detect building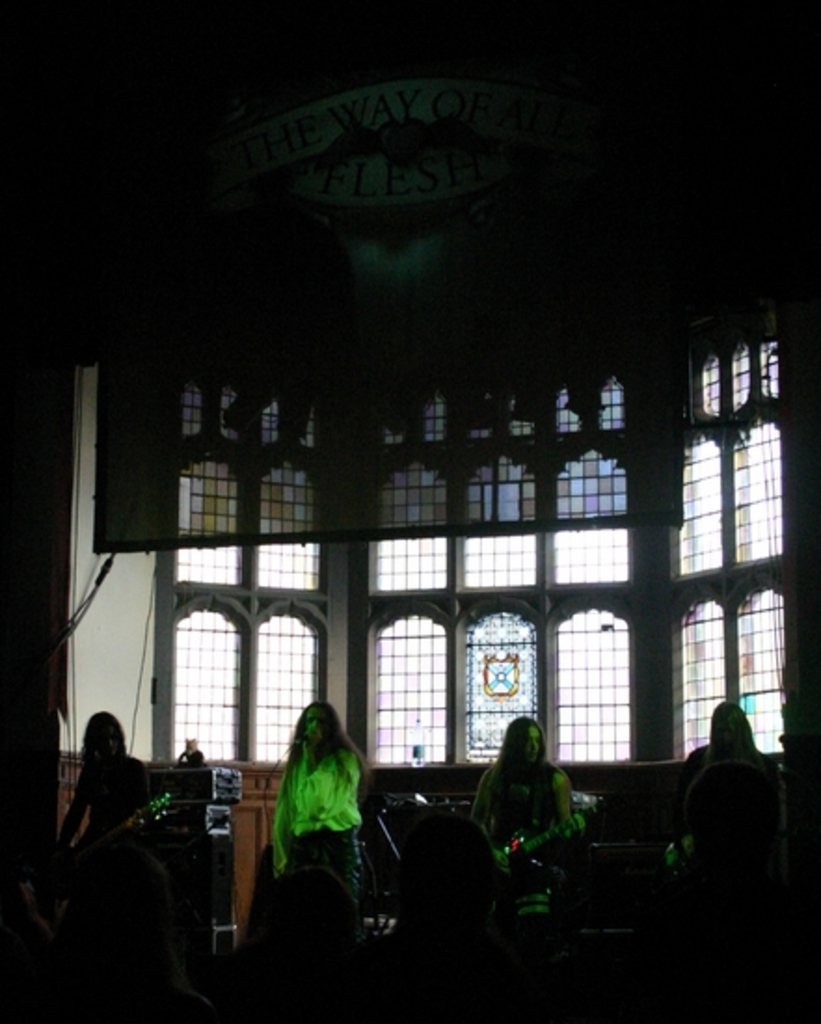
0,0,819,1022
